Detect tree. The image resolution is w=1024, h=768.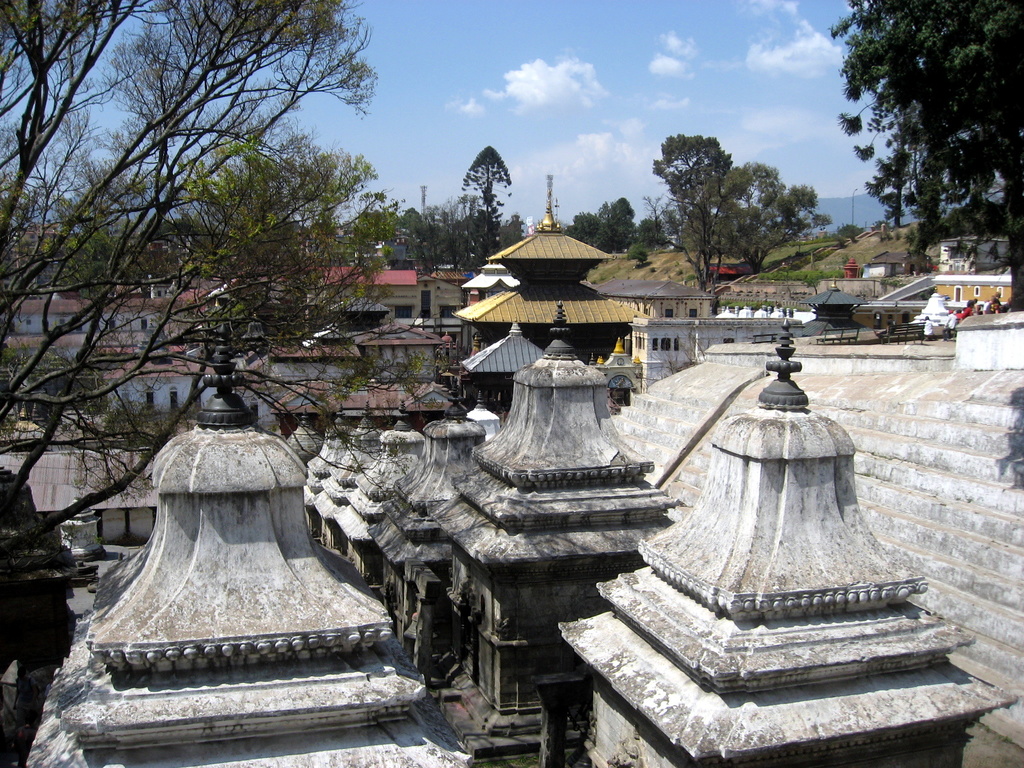
<region>461, 145, 518, 252</region>.
